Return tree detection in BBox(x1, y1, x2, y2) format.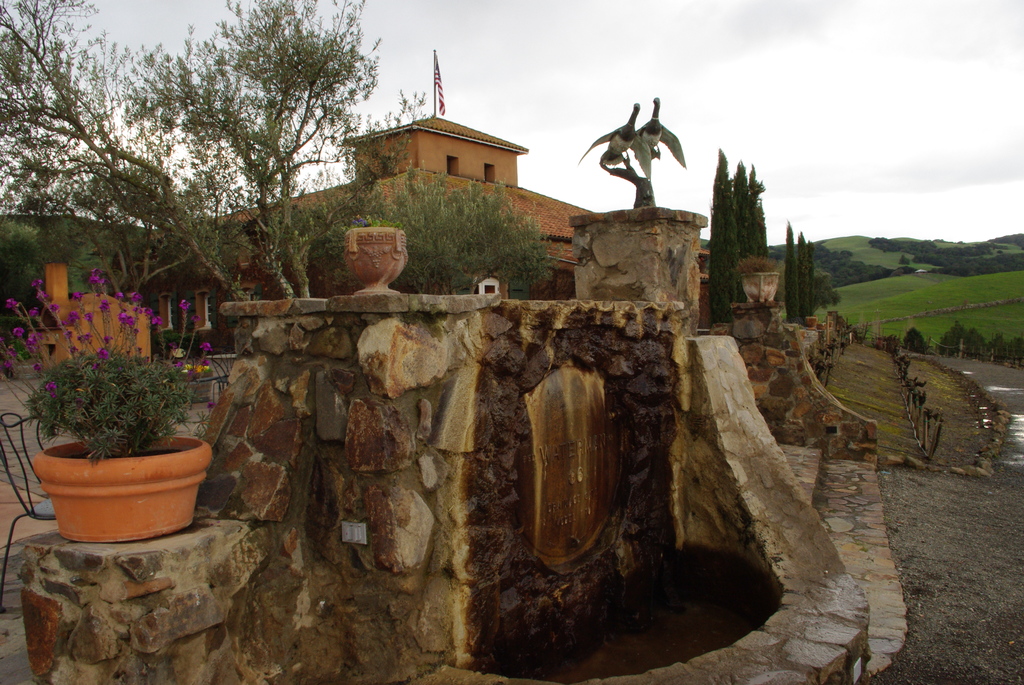
BBox(151, 12, 385, 301).
